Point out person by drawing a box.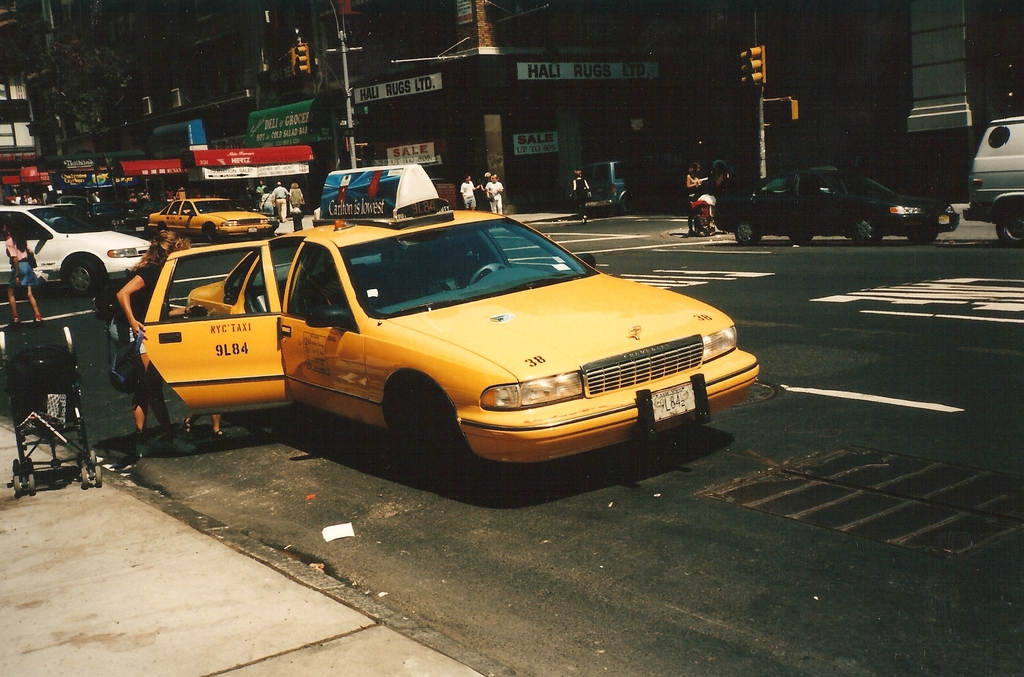
[33, 192, 44, 202].
